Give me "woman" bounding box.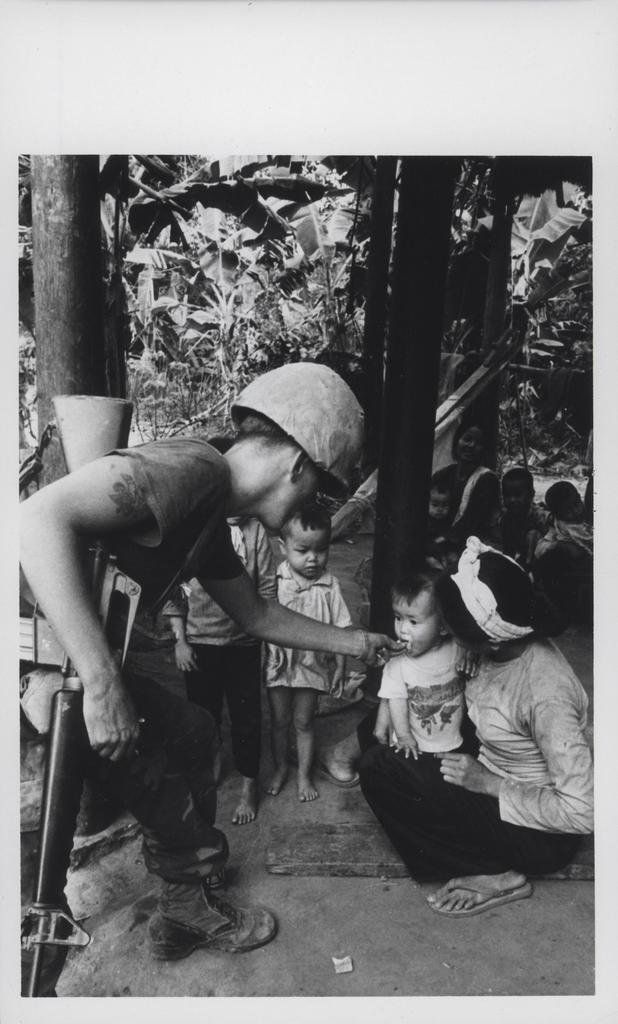
Rect(353, 512, 605, 921).
